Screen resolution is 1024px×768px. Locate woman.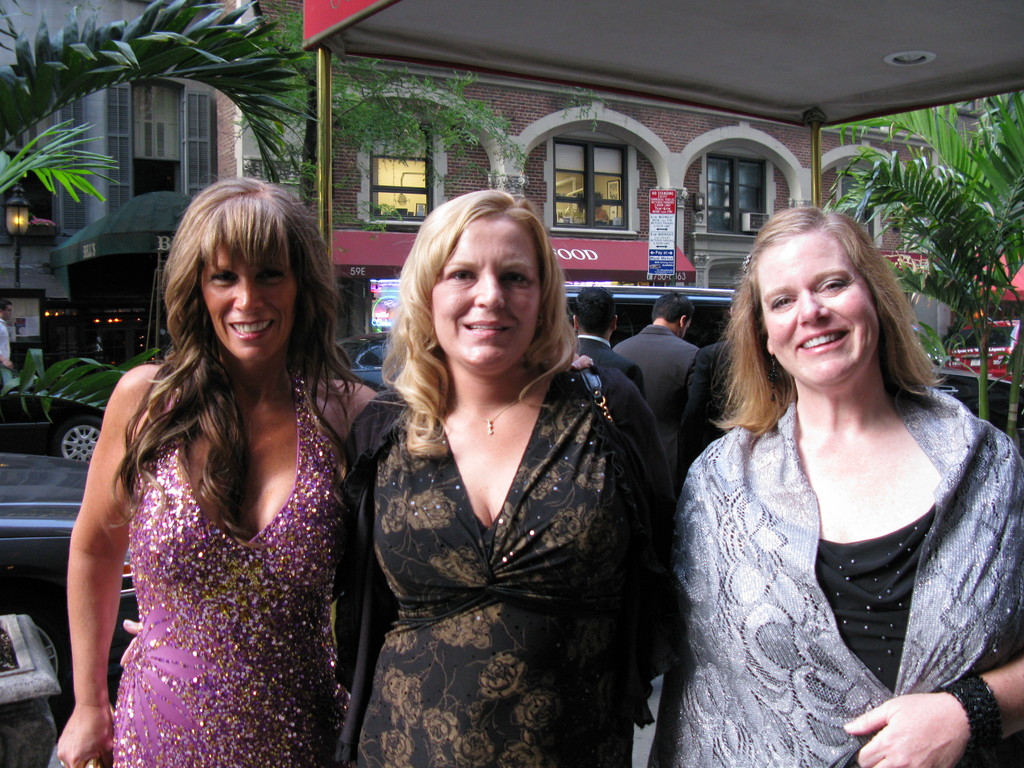
<region>53, 175, 384, 767</region>.
